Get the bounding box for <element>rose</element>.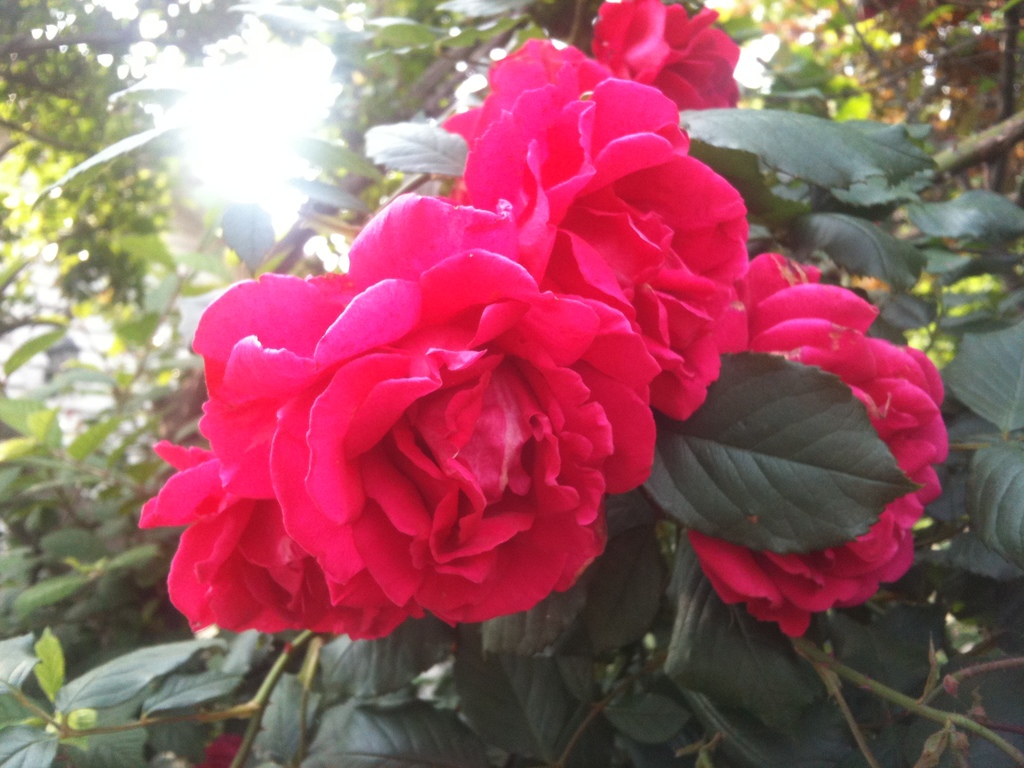
439/40/748/287.
